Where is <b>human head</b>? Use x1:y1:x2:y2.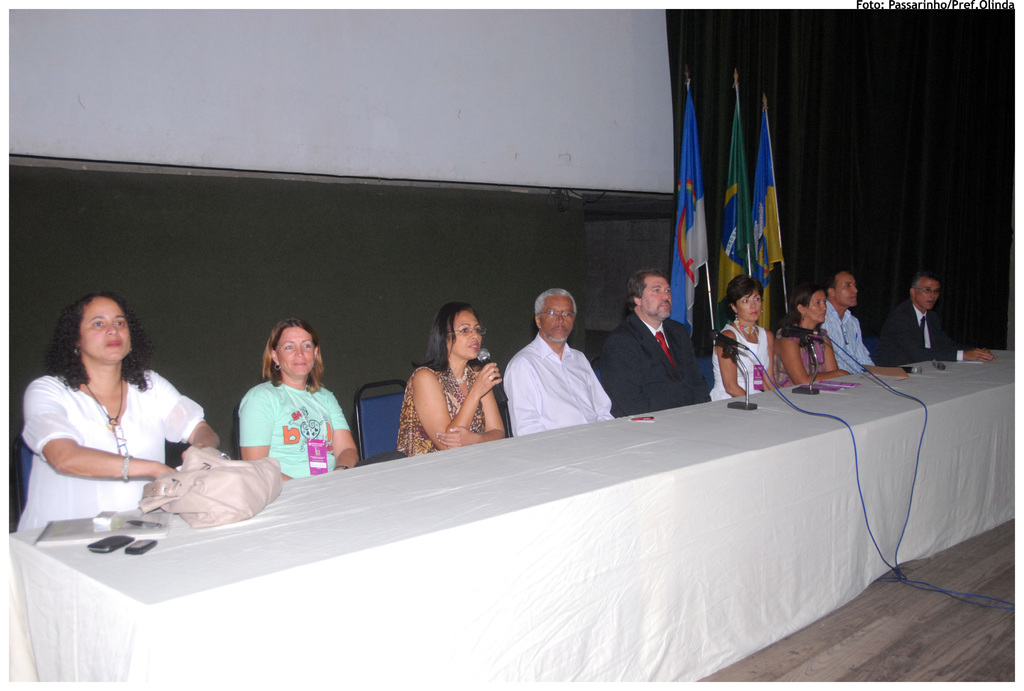
435:302:486:358.
